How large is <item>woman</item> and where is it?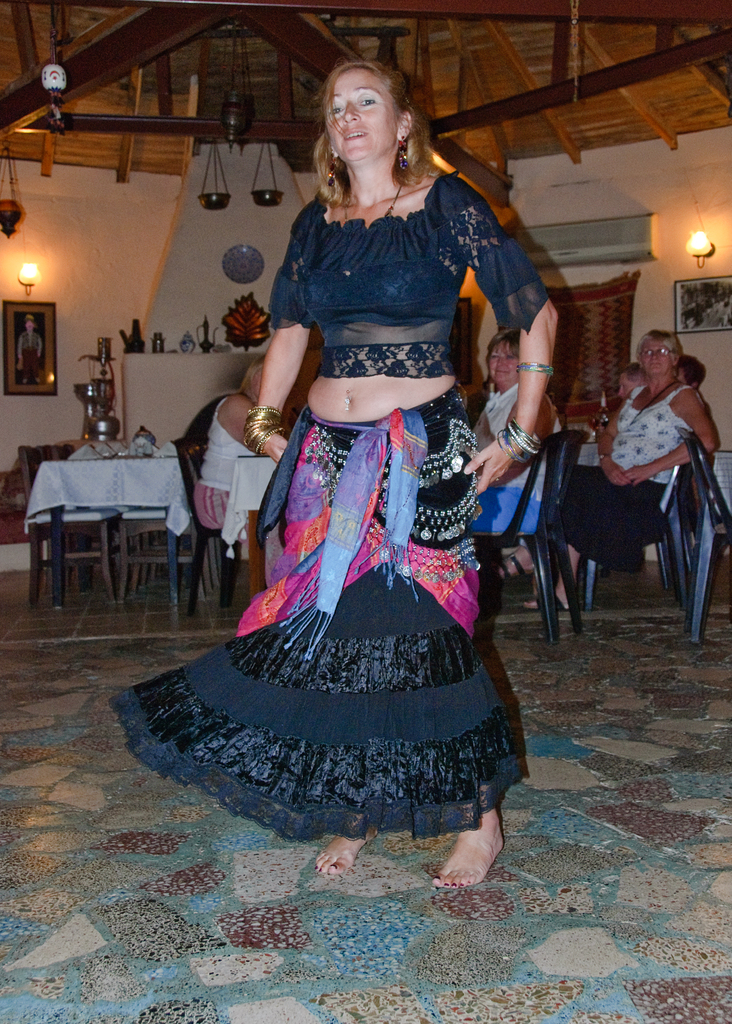
Bounding box: x1=615 y1=362 x2=650 y2=402.
